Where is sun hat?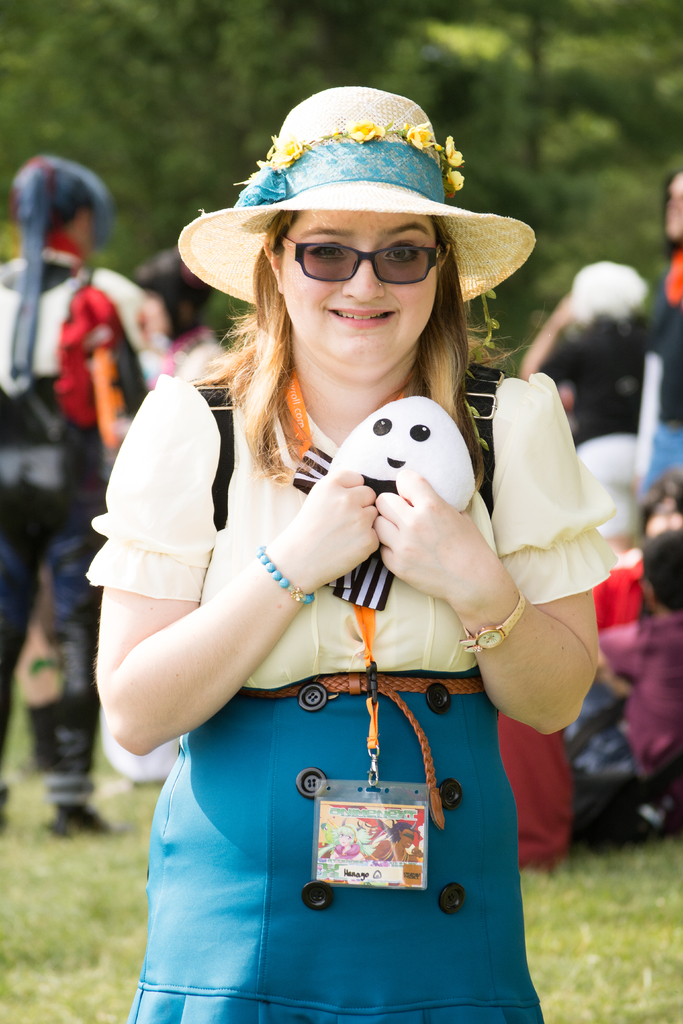
Rect(171, 81, 541, 308).
